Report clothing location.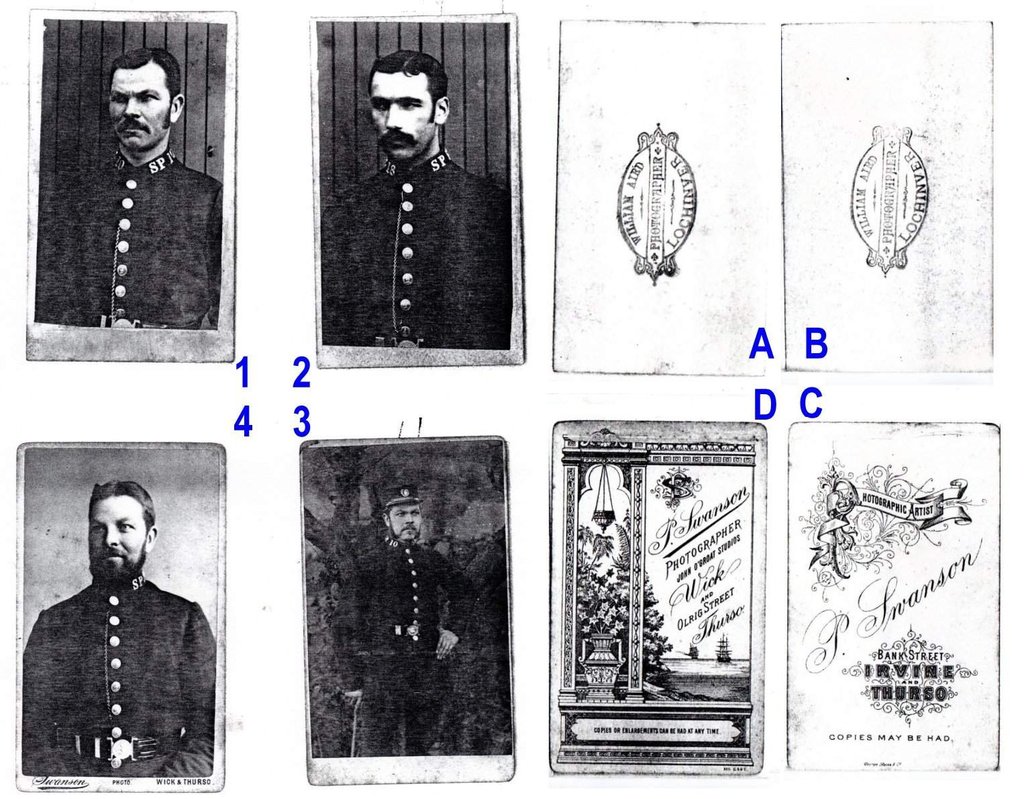
Report: region(46, 153, 223, 326).
